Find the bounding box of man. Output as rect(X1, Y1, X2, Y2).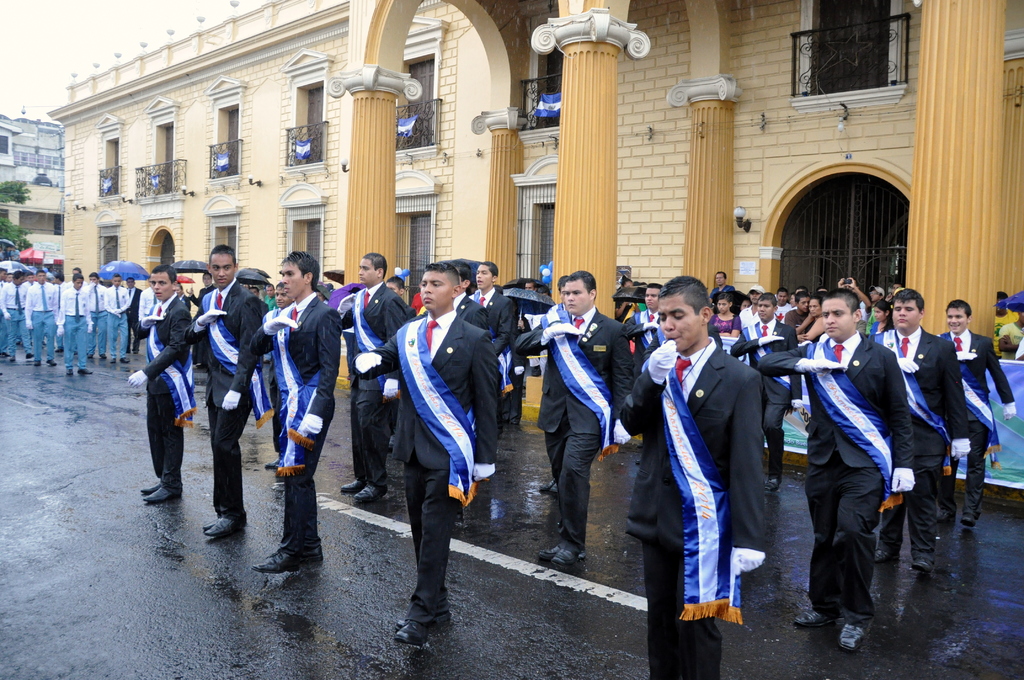
rect(634, 270, 778, 662).
